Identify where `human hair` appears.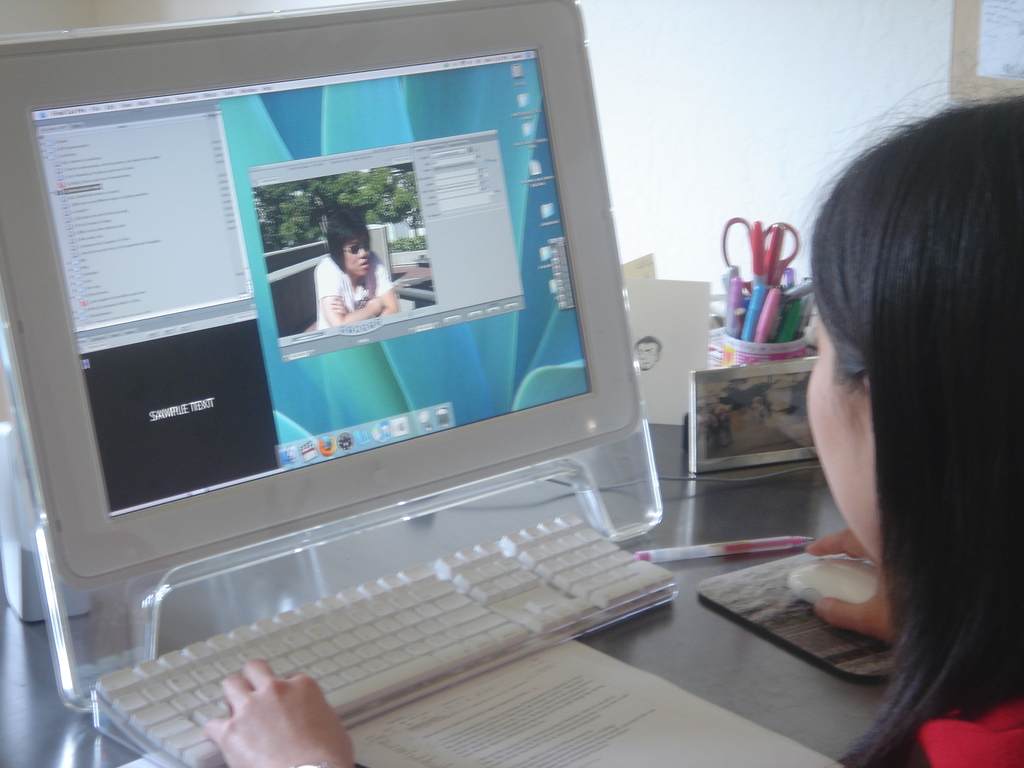
Appears at select_region(808, 95, 1023, 766).
